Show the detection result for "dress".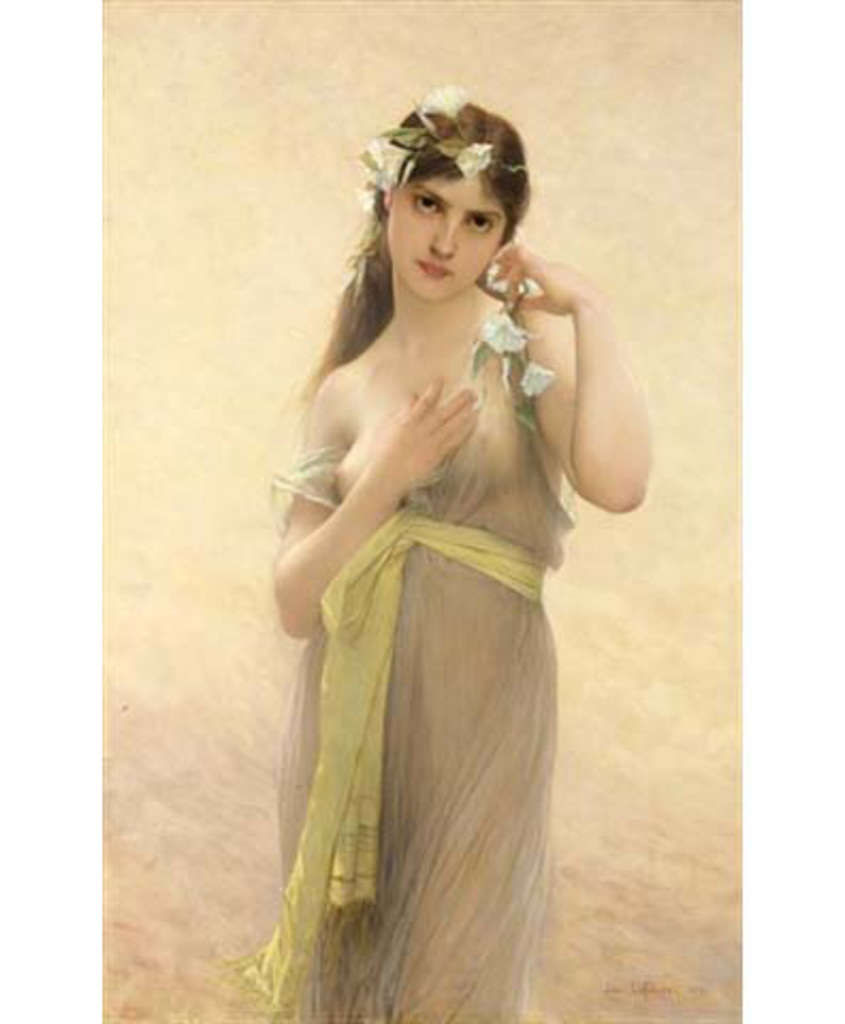
bbox=[269, 297, 580, 1022].
